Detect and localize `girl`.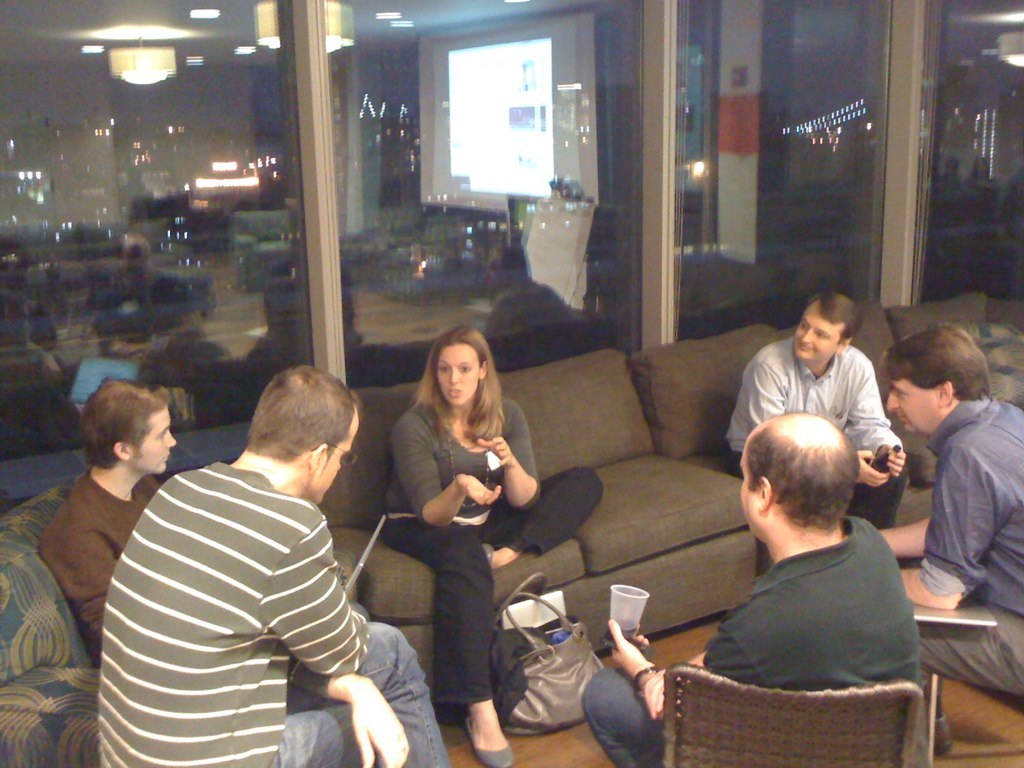
Localized at BBox(375, 318, 606, 764).
